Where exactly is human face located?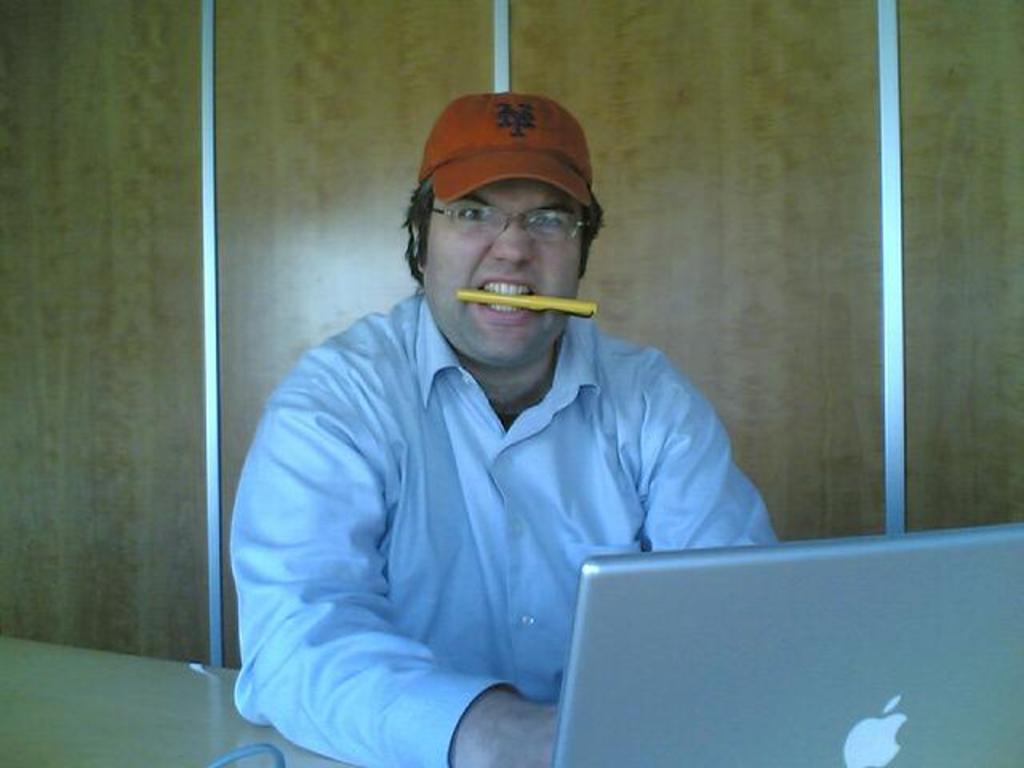
Its bounding box is x1=424, y1=179, x2=586, y2=363.
